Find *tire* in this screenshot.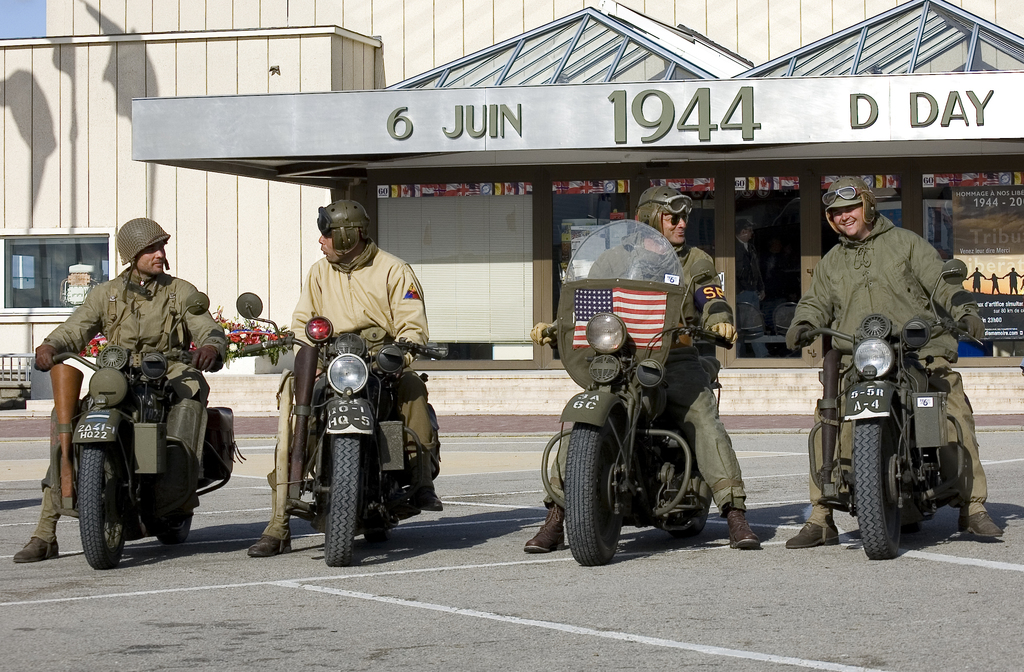
The bounding box for *tire* is {"x1": 564, "y1": 420, "x2": 632, "y2": 564}.
